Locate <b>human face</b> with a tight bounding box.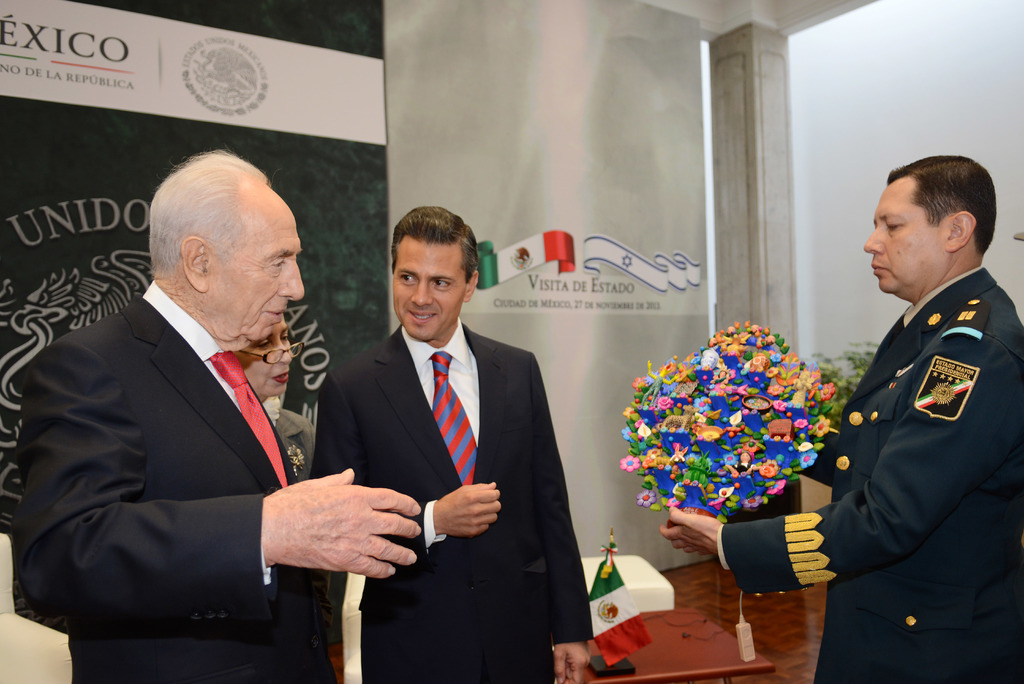
865,170,945,296.
